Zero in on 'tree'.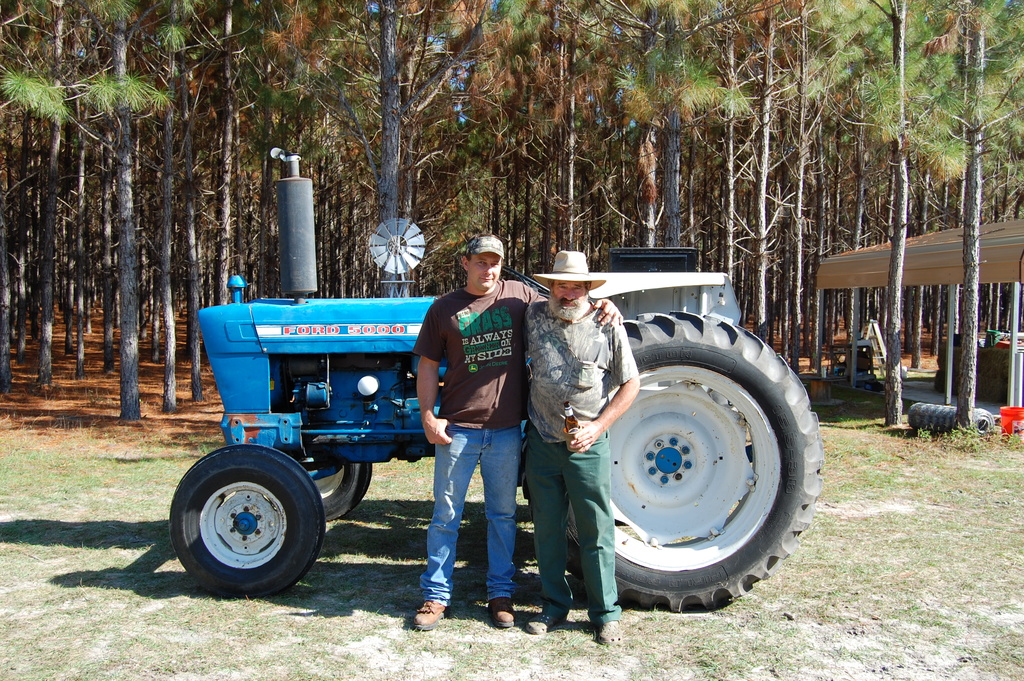
Zeroed in: bbox=[0, 0, 19, 398].
